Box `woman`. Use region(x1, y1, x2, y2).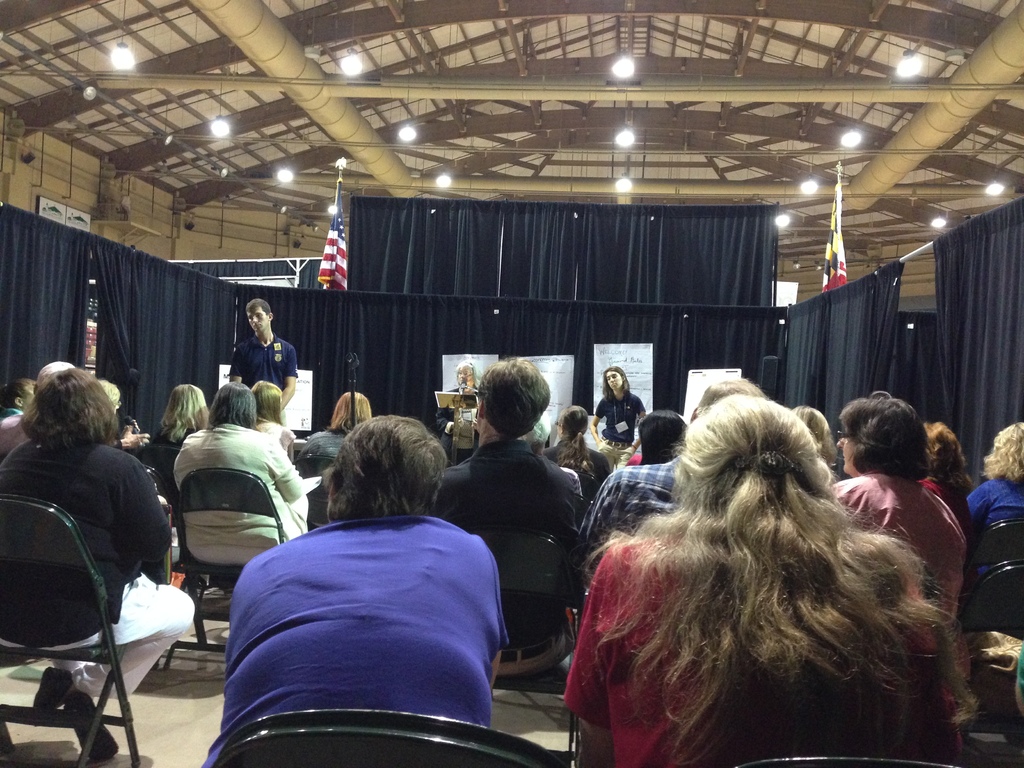
region(828, 390, 968, 622).
